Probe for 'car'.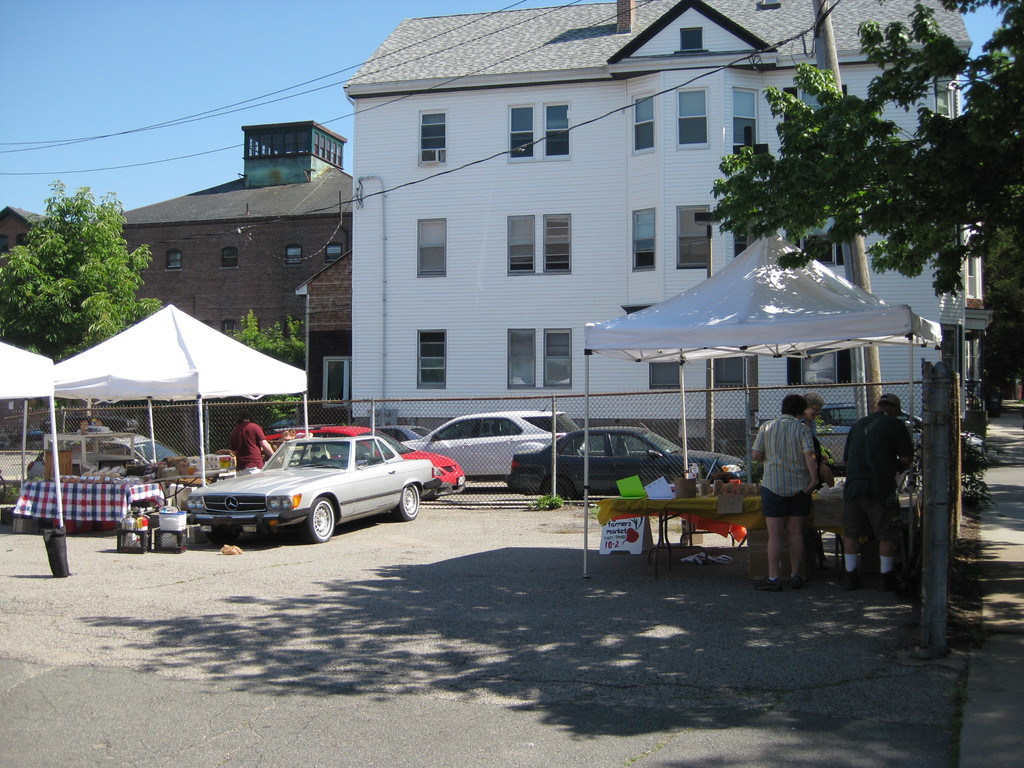
Probe result: [x1=402, y1=417, x2=569, y2=486].
